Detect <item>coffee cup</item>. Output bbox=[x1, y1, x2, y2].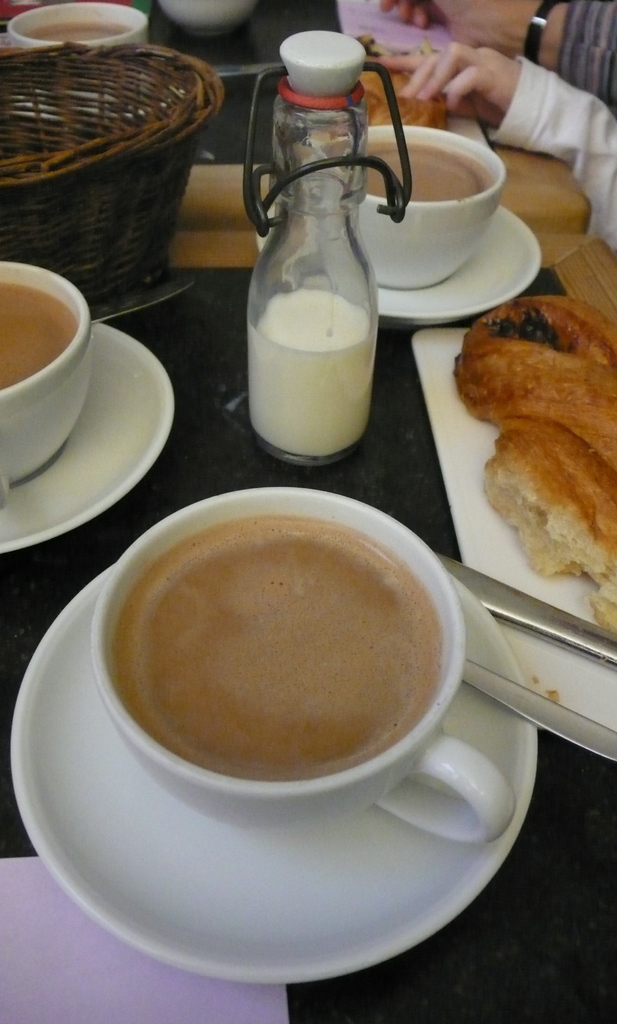
bbox=[0, 252, 96, 509].
